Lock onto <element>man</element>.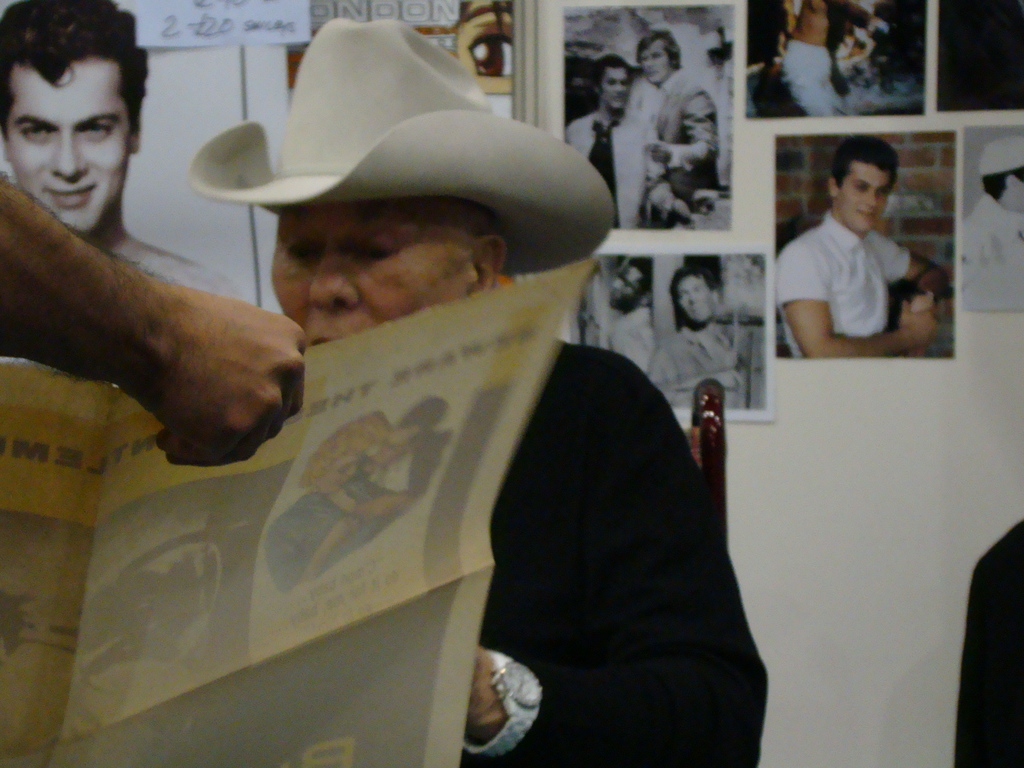
Locked: locate(964, 134, 1023, 315).
